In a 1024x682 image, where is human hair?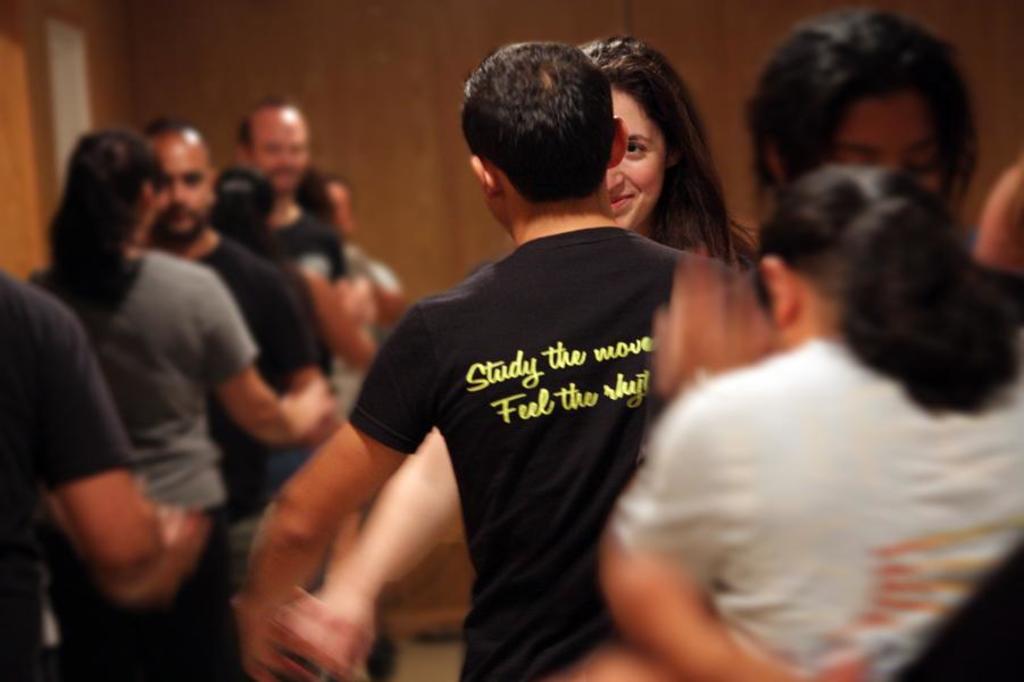
rect(461, 38, 635, 221).
